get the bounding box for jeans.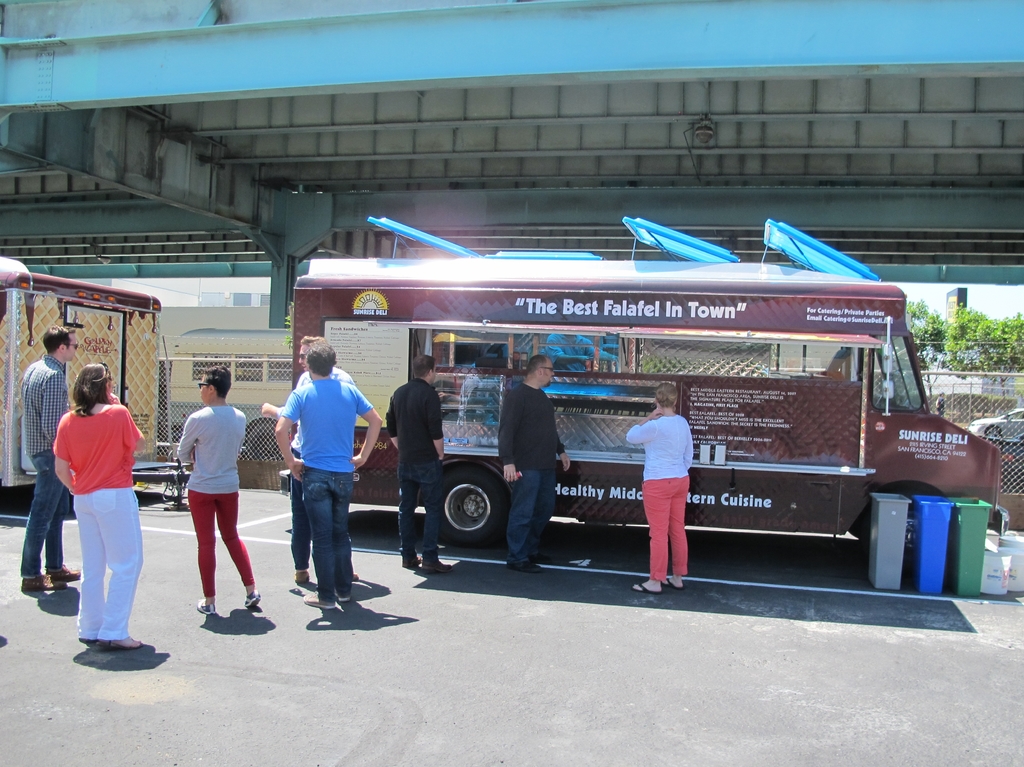
box(26, 451, 61, 581).
